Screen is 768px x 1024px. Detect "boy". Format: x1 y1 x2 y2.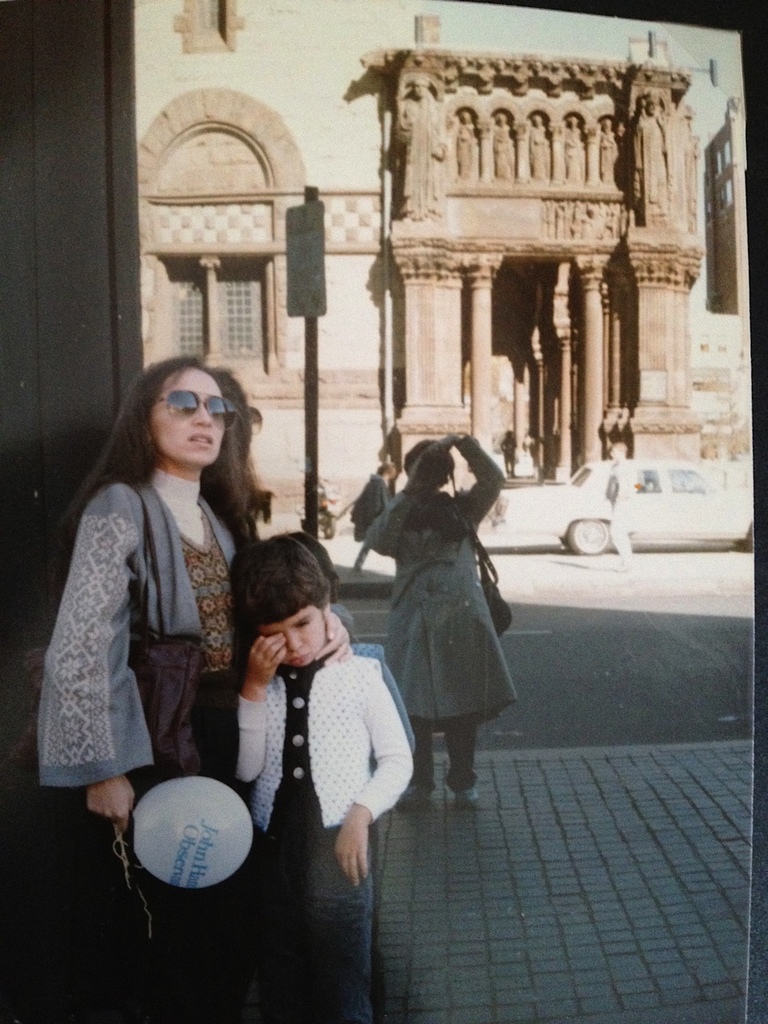
198 518 410 984.
